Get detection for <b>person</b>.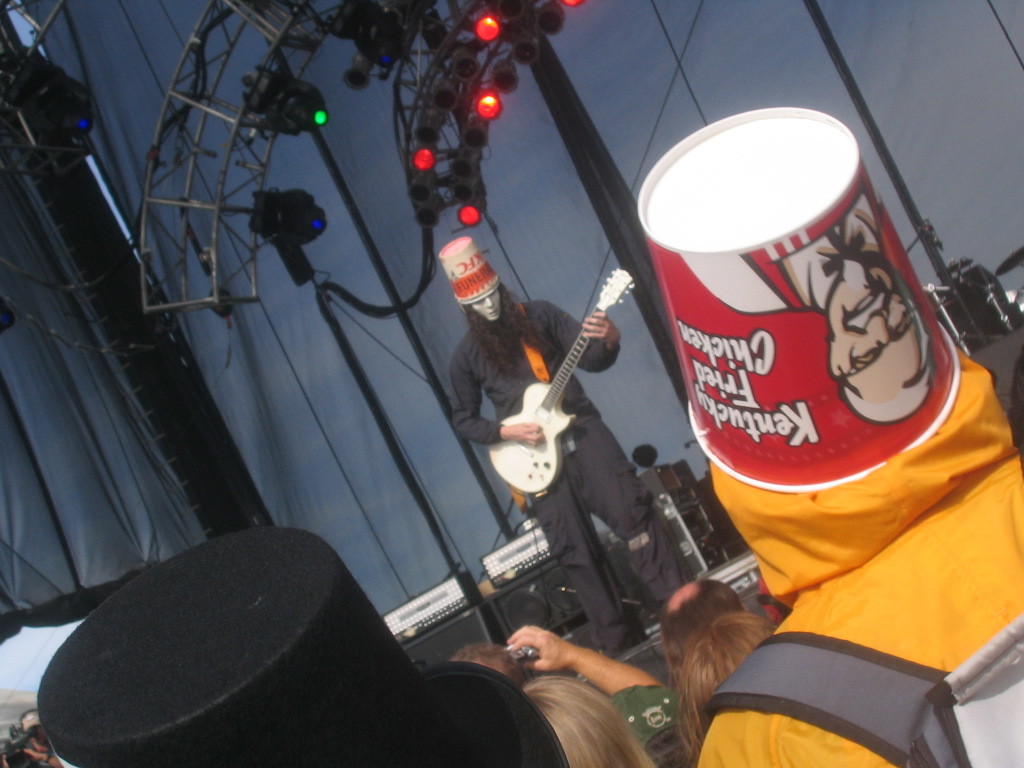
Detection: <region>447, 625, 680, 744</region>.
